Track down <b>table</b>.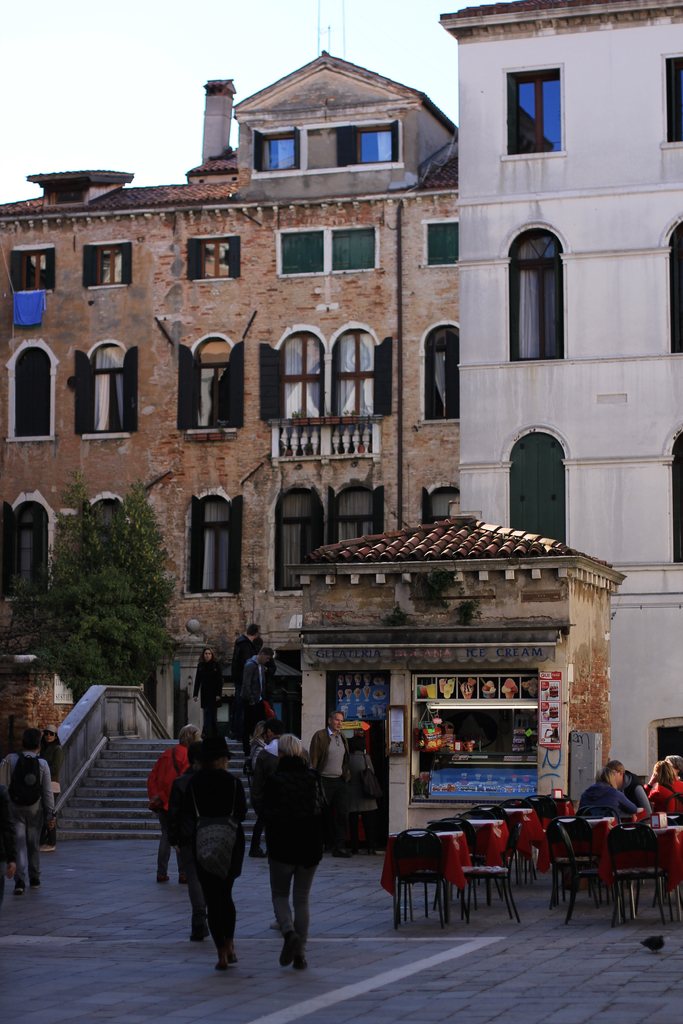
Tracked to x1=463 y1=865 x2=528 y2=922.
